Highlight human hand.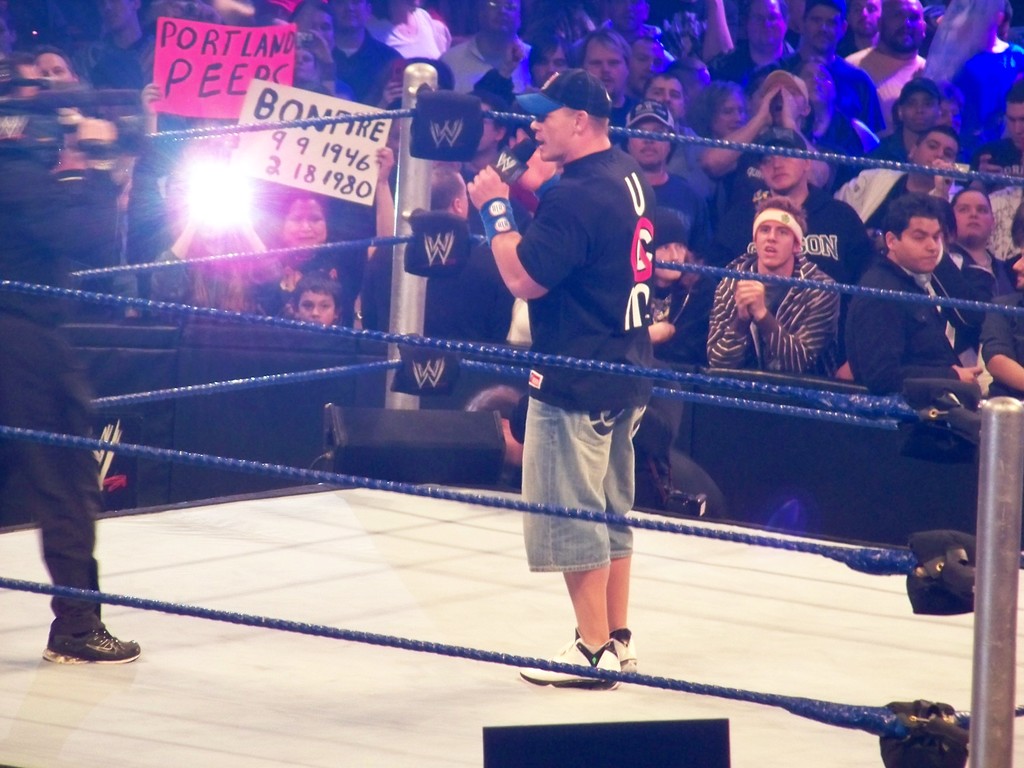
Highlighted region: select_region(376, 143, 393, 184).
